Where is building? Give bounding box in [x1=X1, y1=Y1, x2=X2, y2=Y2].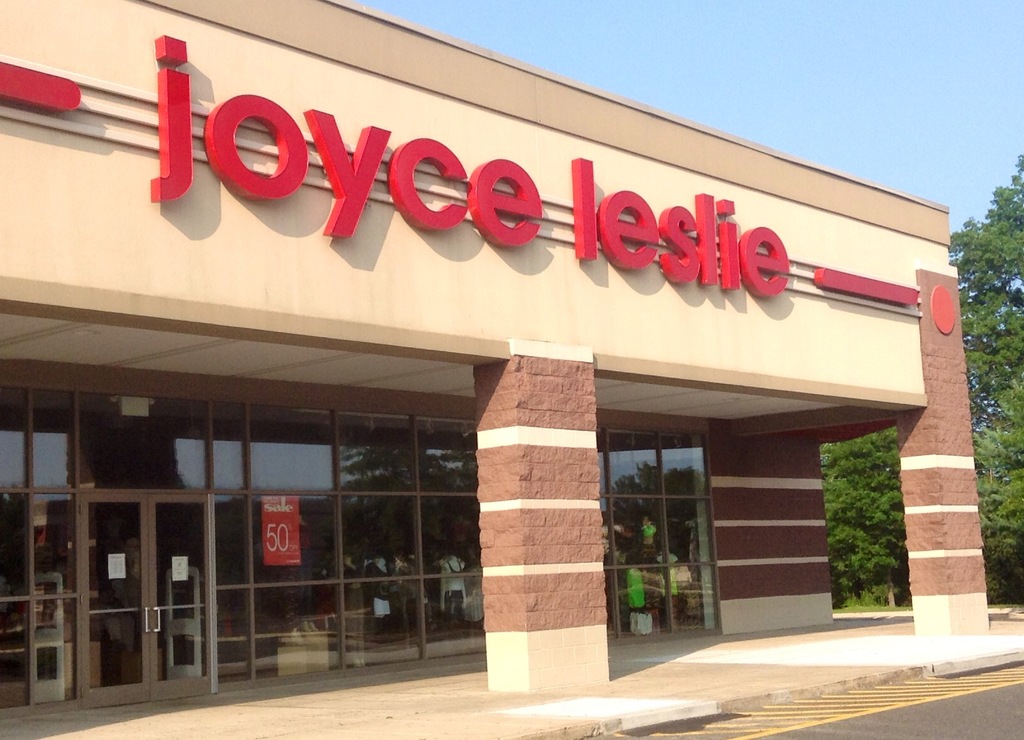
[x1=1, y1=0, x2=989, y2=696].
